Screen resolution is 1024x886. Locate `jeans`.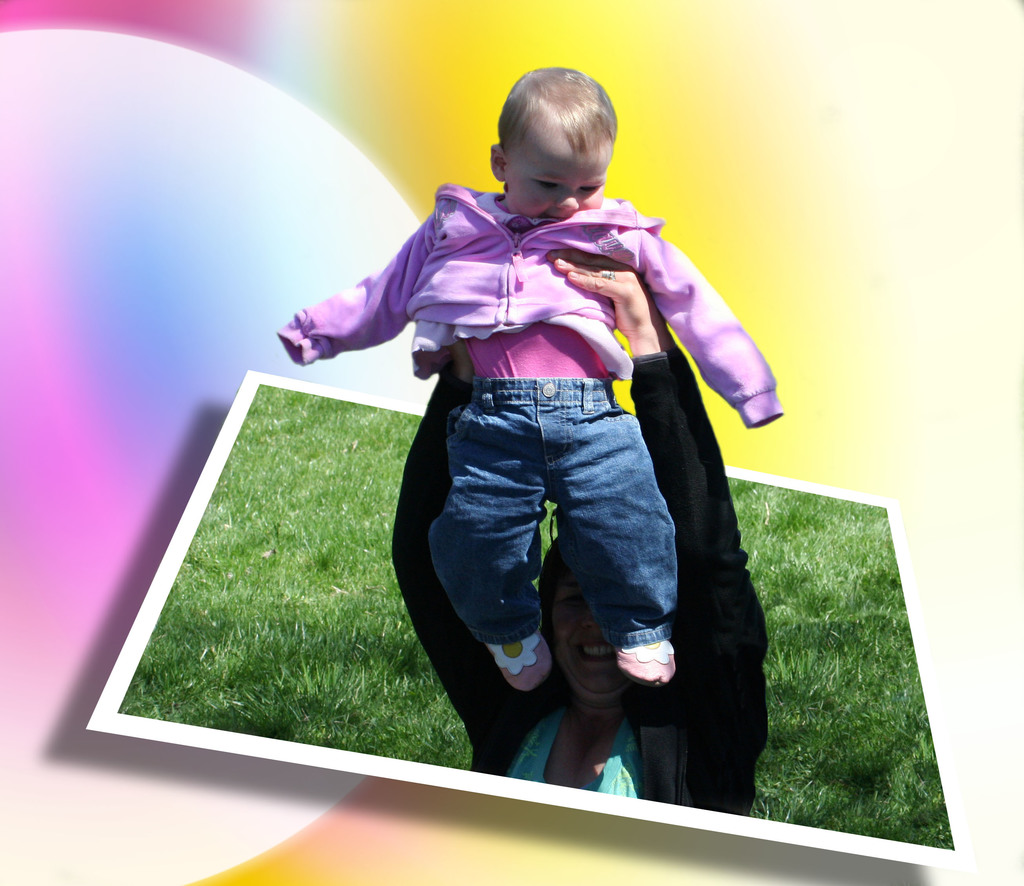
box(410, 368, 704, 697).
